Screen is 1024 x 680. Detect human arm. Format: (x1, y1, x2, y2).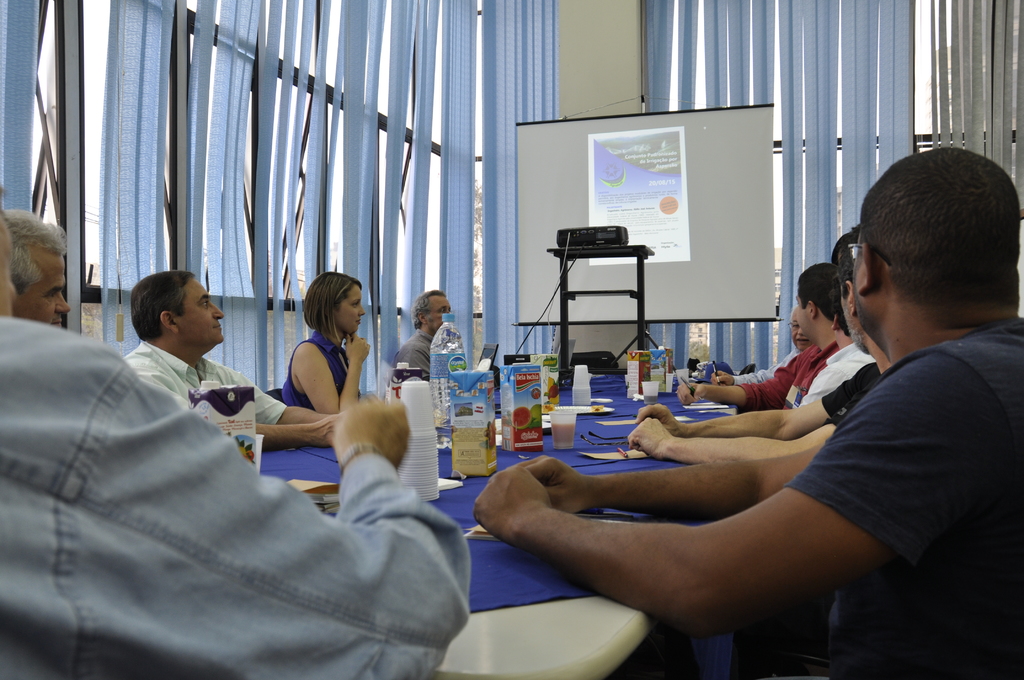
(295, 335, 372, 409).
